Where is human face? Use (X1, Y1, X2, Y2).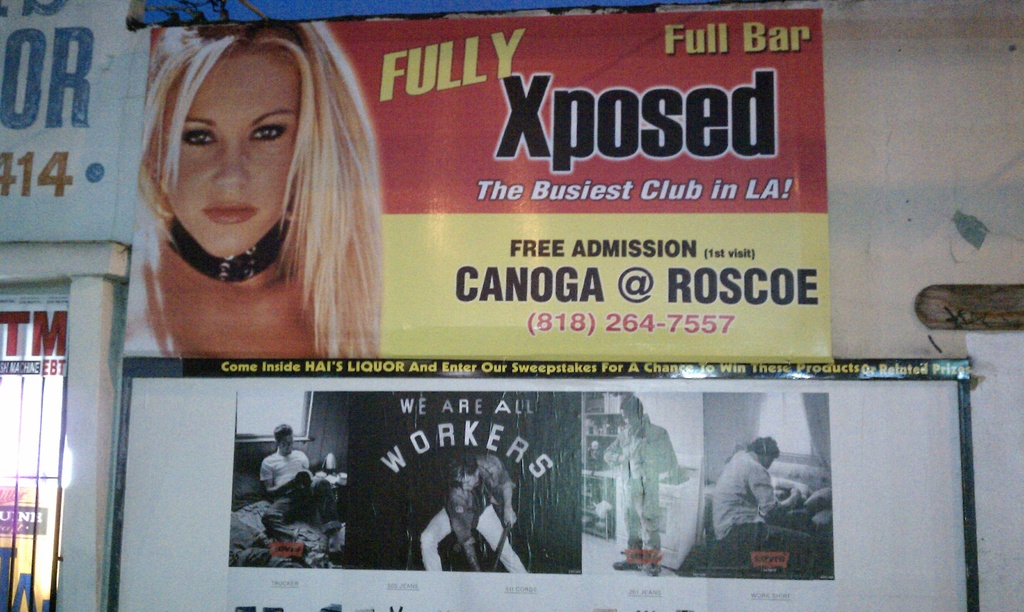
(621, 410, 640, 427).
